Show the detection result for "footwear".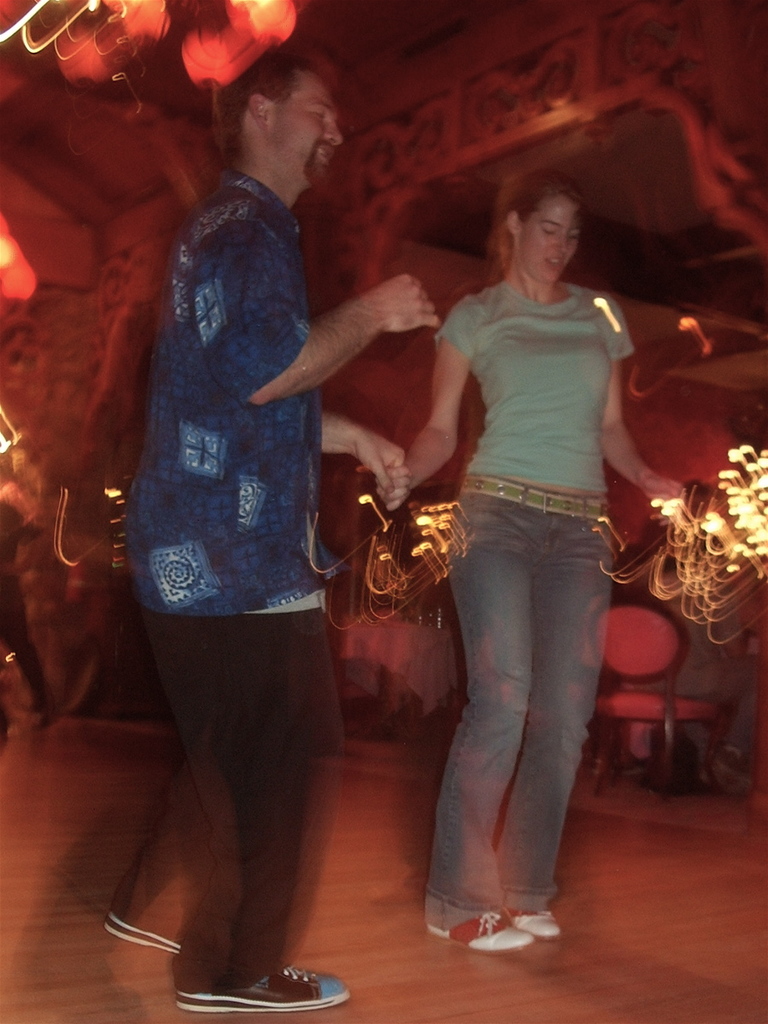
98, 907, 185, 956.
